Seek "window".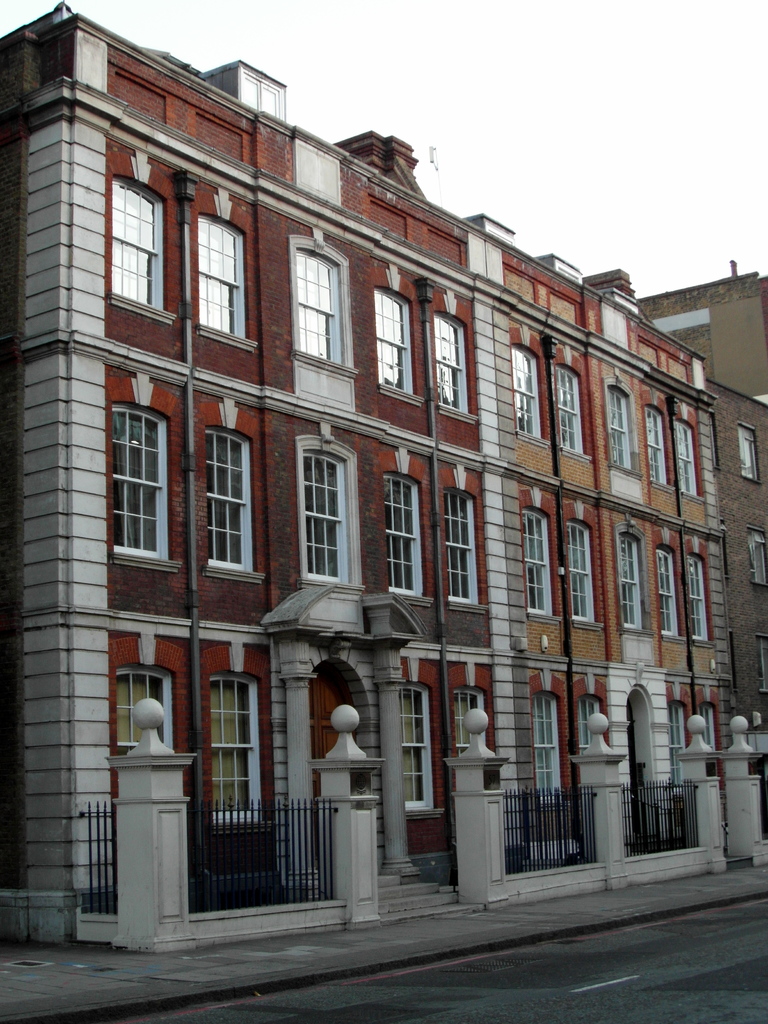
[x1=682, y1=560, x2=701, y2=639].
